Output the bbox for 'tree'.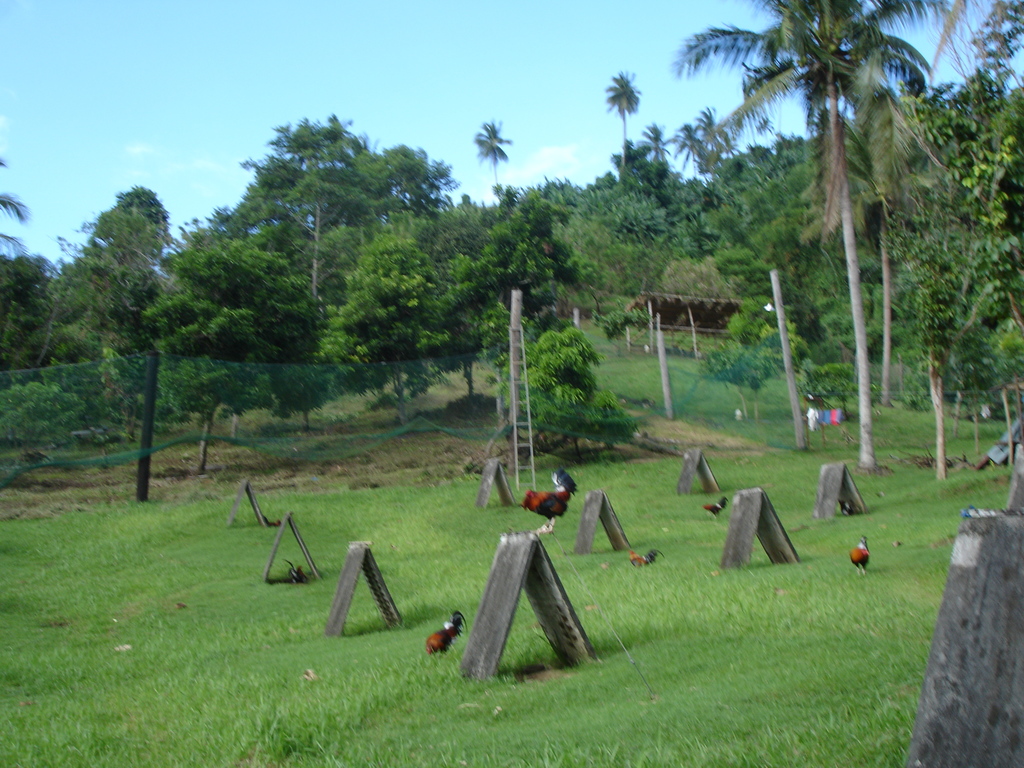
606:74:644:178.
